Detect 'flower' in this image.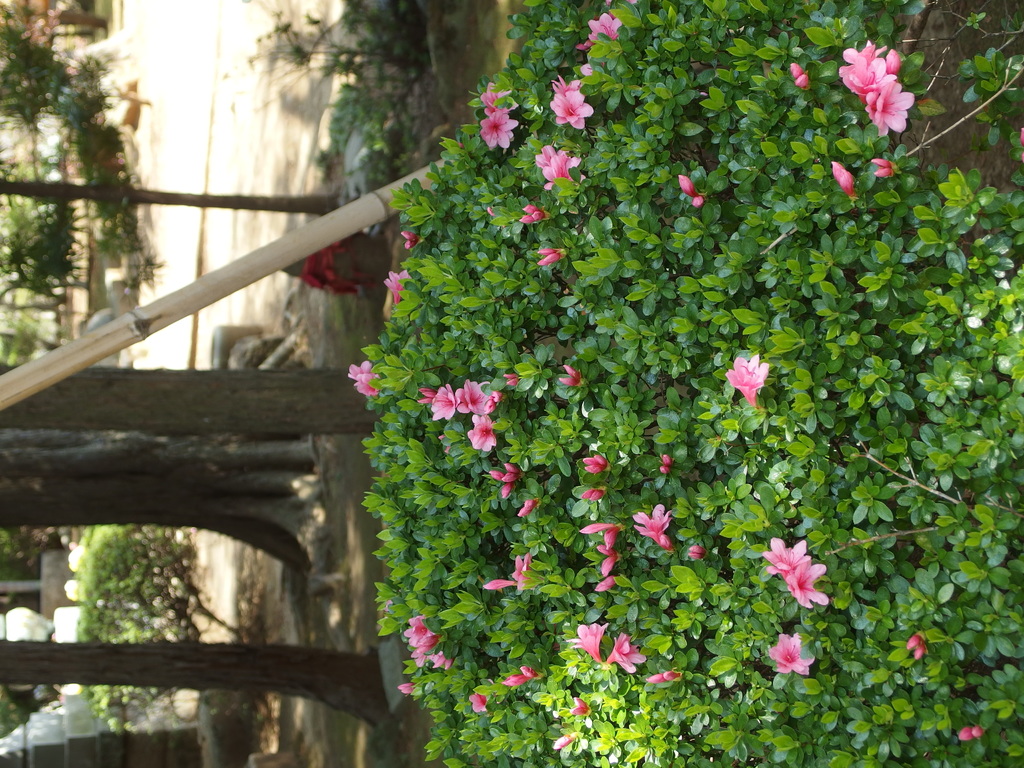
Detection: <region>677, 172, 701, 205</region>.
